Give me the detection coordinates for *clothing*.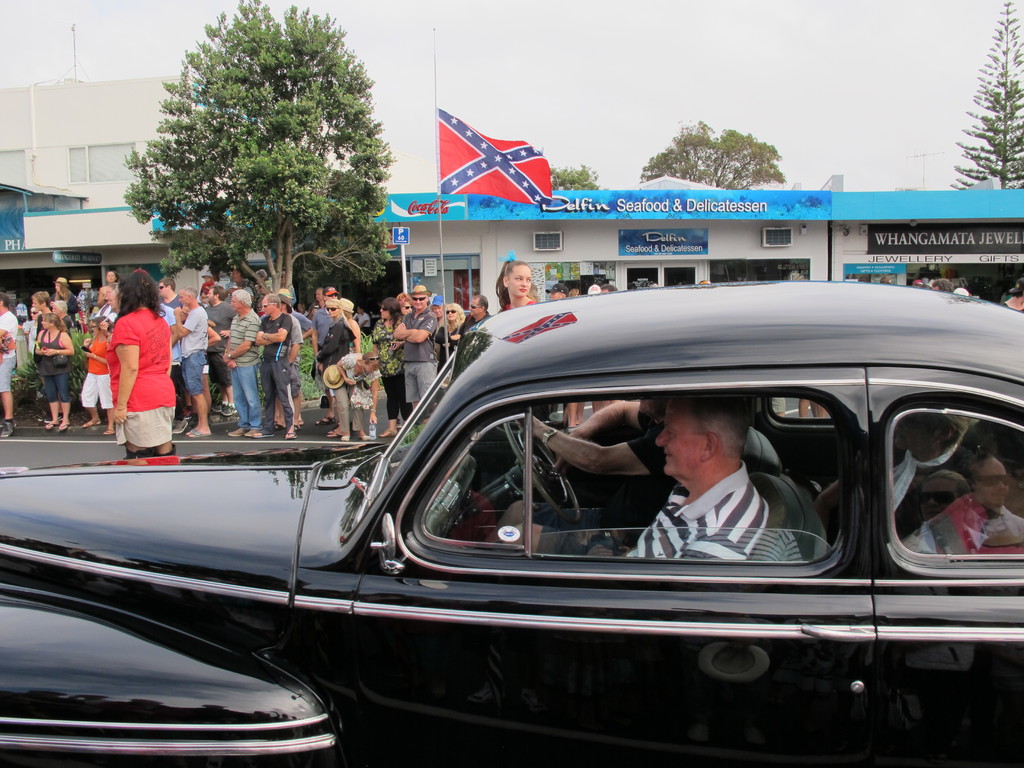
(left=45, top=288, right=75, bottom=316).
